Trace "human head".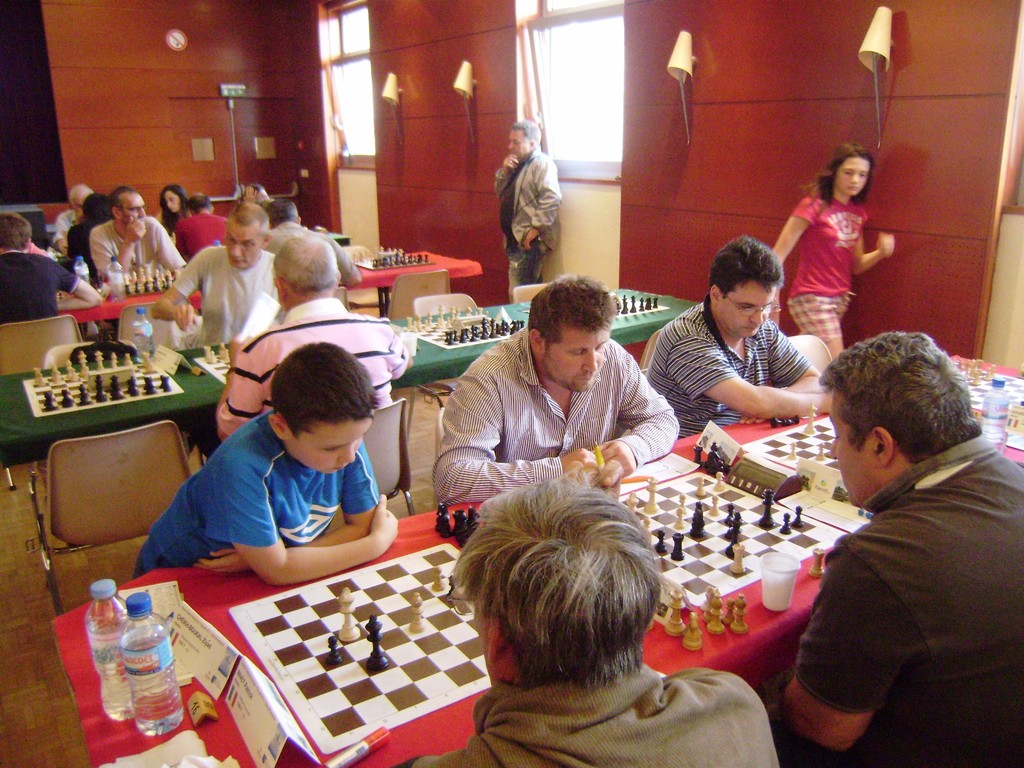
Traced to {"left": 249, "top": 344, "right": 383, "bottom": 477}.
